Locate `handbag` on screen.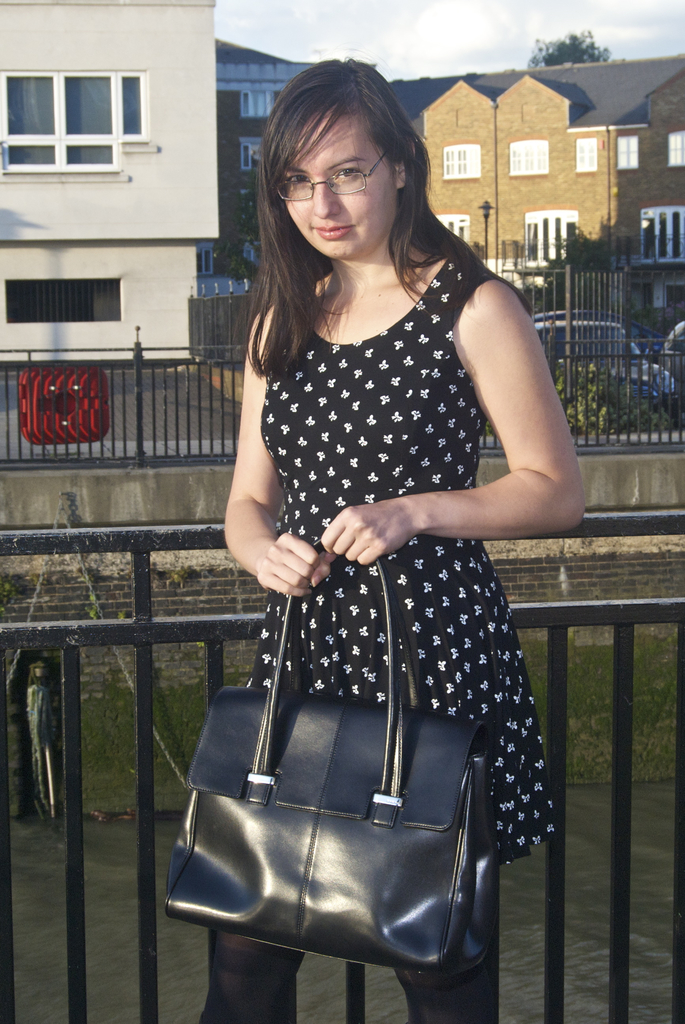
On screen at 165:537:494:979.
